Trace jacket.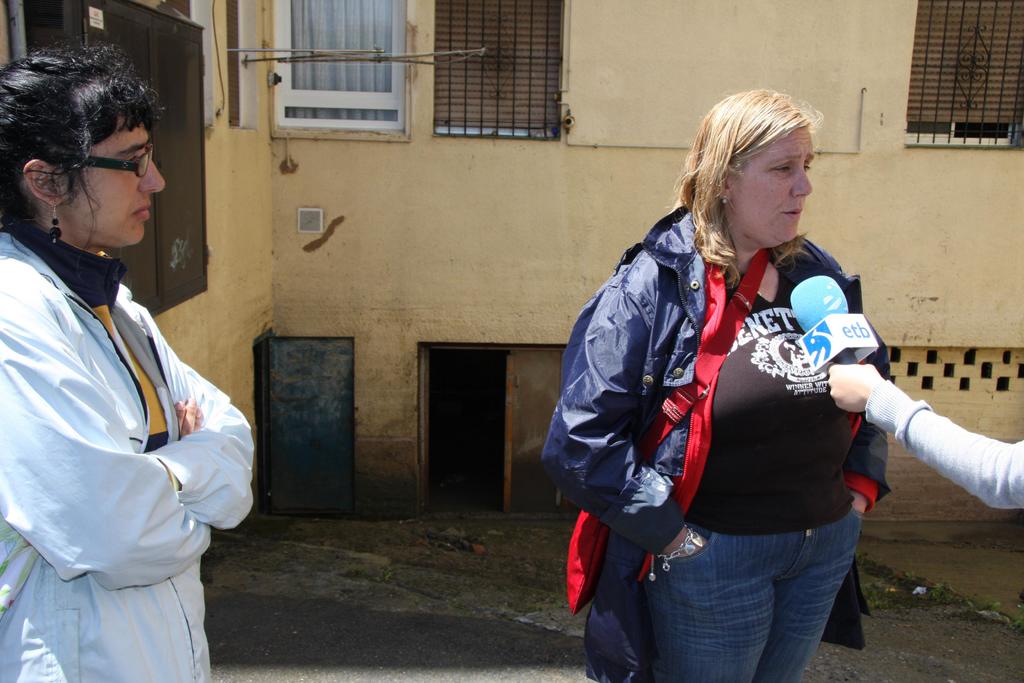
Traced to bbox(546, 202, 889, 682).
